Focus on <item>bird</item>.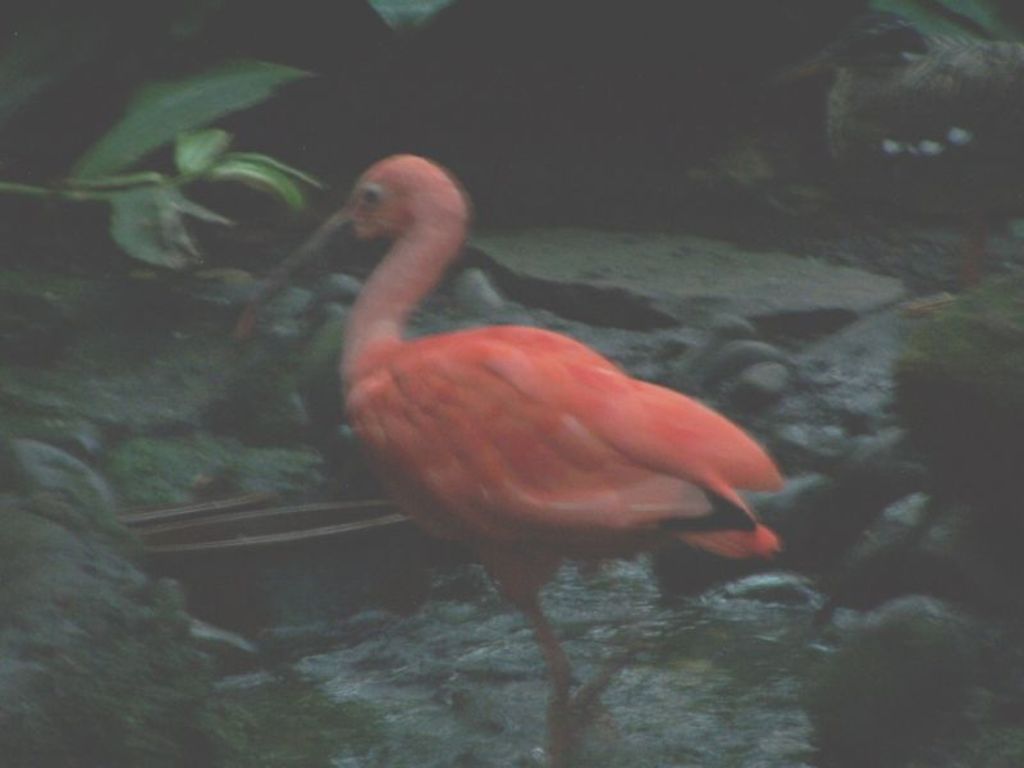
Focused at 223/141/786/767.
